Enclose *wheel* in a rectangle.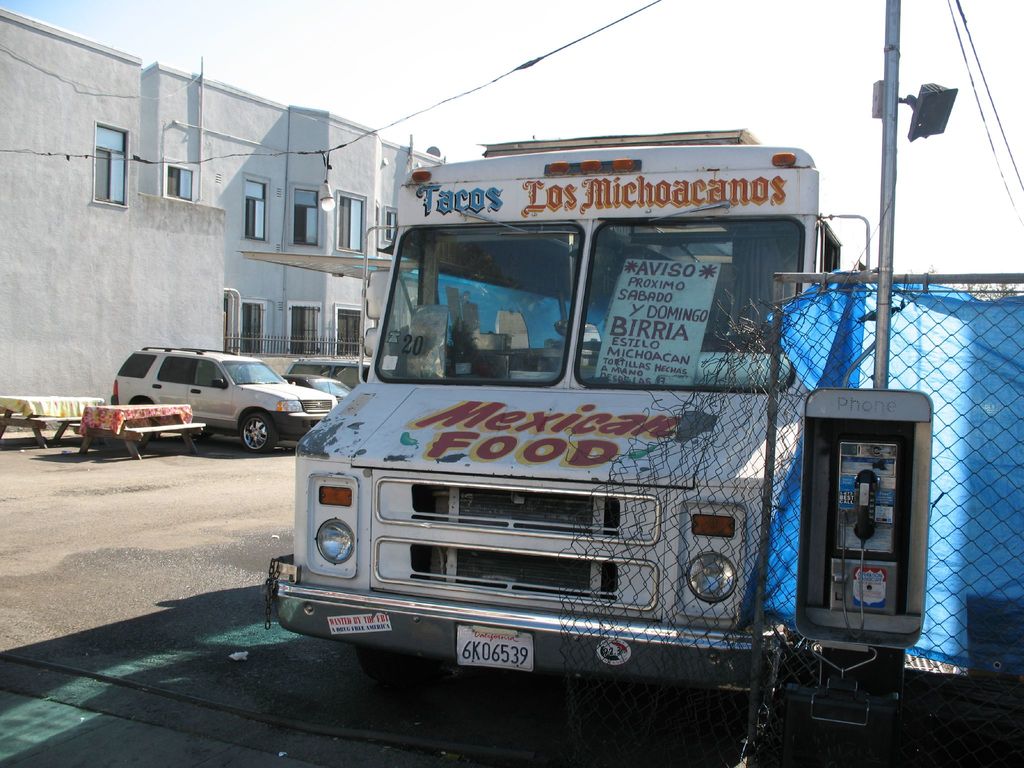
BBox(357, 646, 418, 685).
